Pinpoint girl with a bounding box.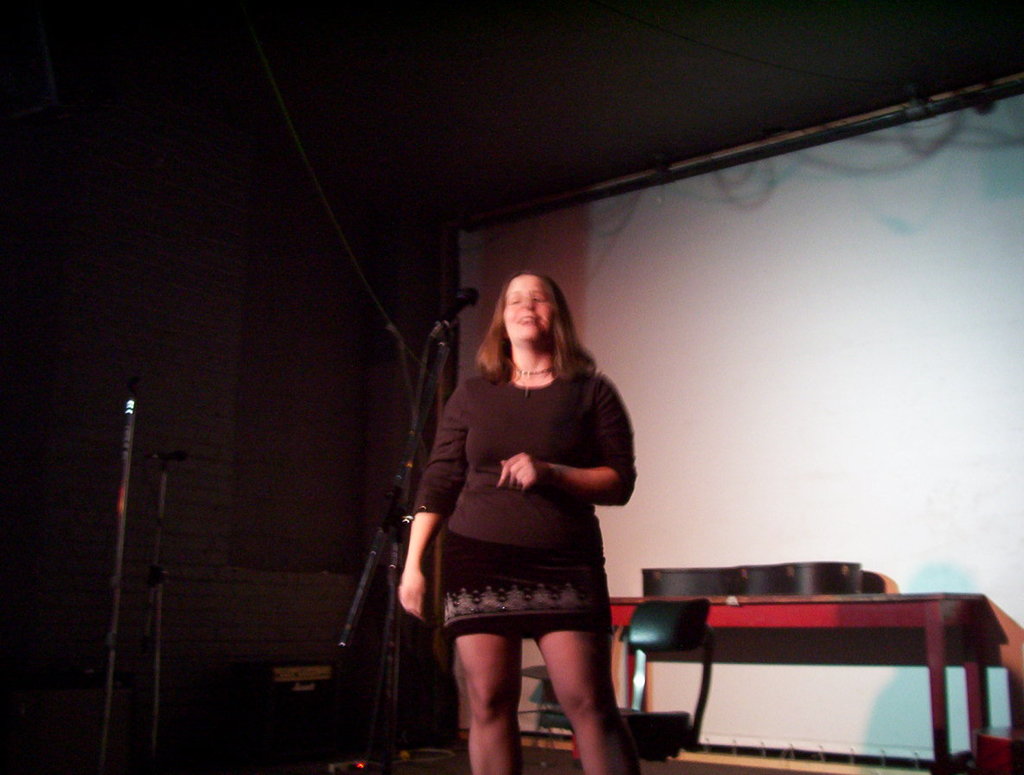
{"x1": 396, "y1": 272, "x2": 630, "y2": 774}.
